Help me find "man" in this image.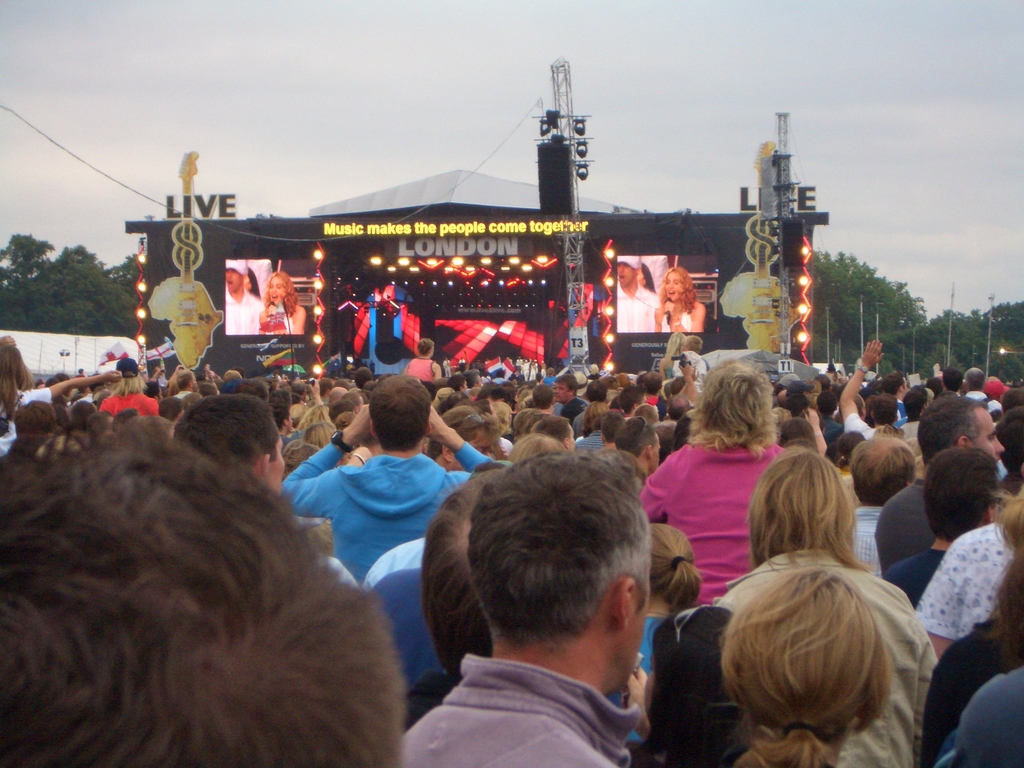
Found it: bbox(658, 361, 699, 434).
